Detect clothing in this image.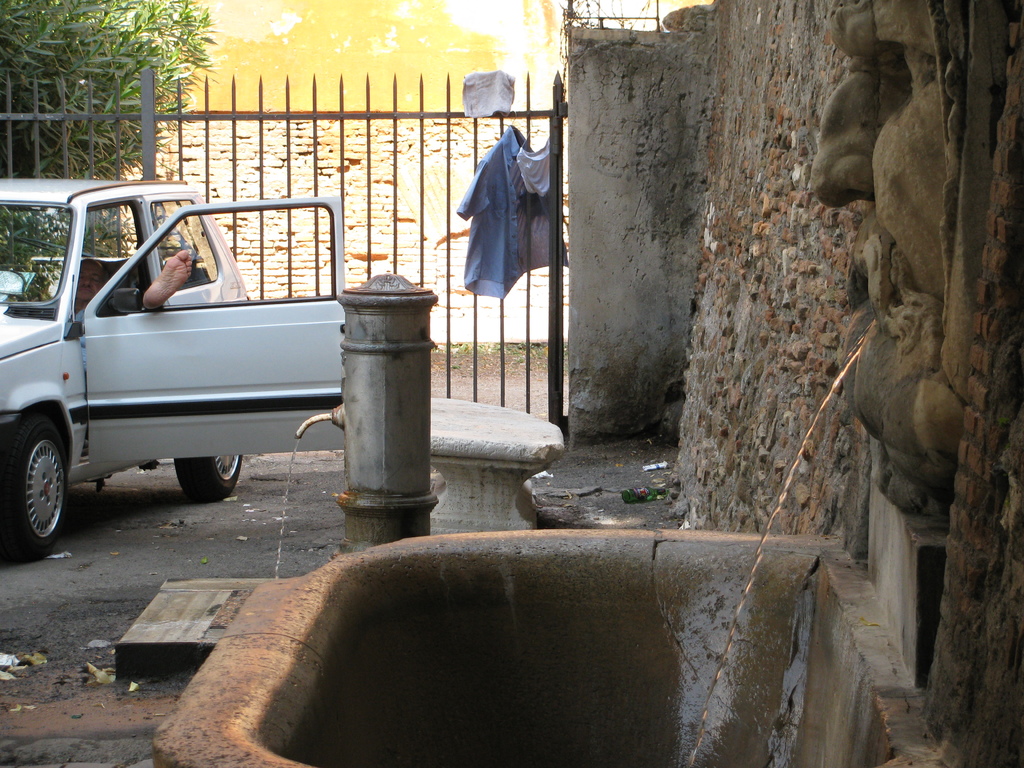
Detection: 511:129:570:280.
